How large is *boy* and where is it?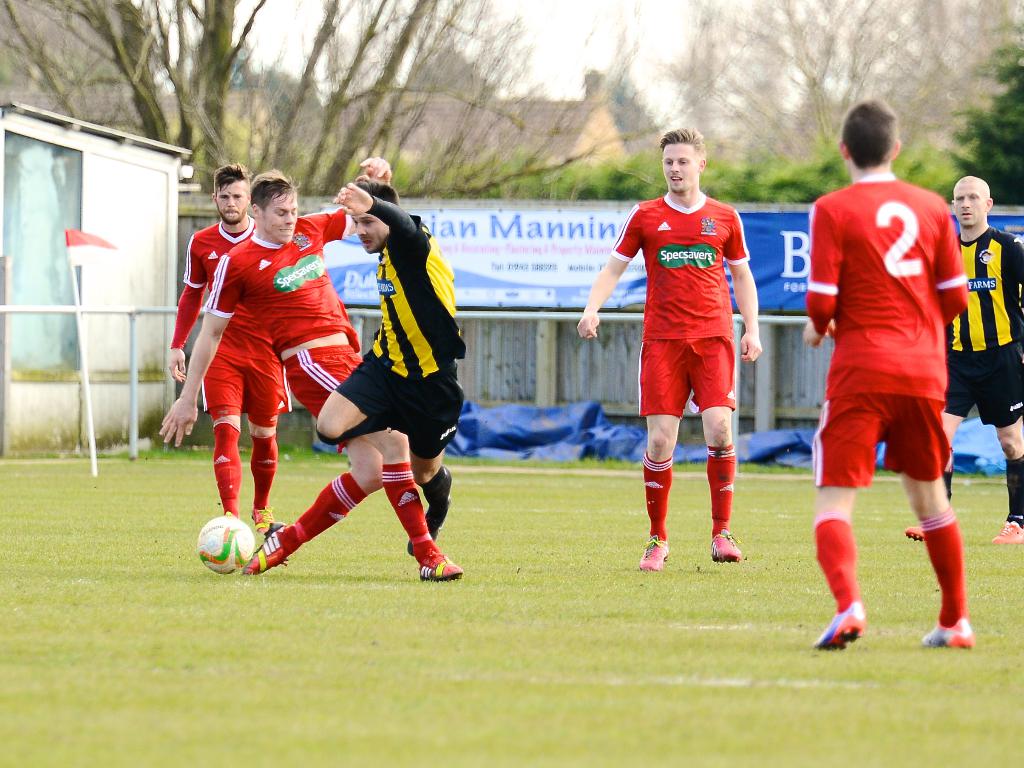
Bounding box: 588,141,786,570.
